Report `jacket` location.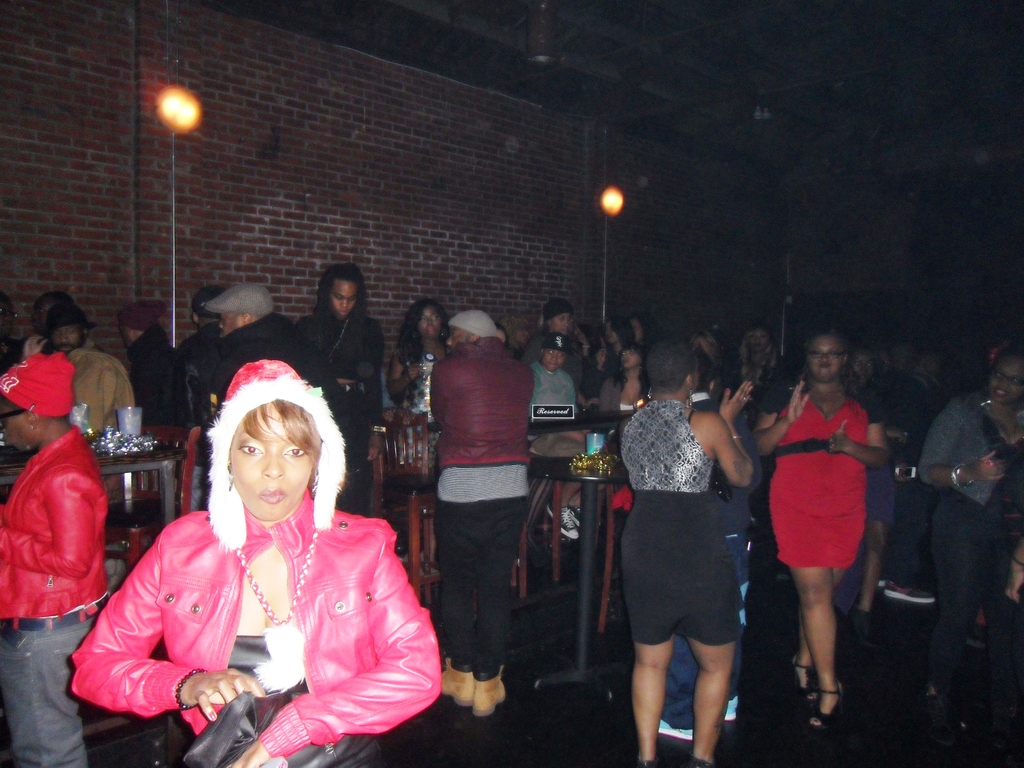
Report: 67 336 136 440.
